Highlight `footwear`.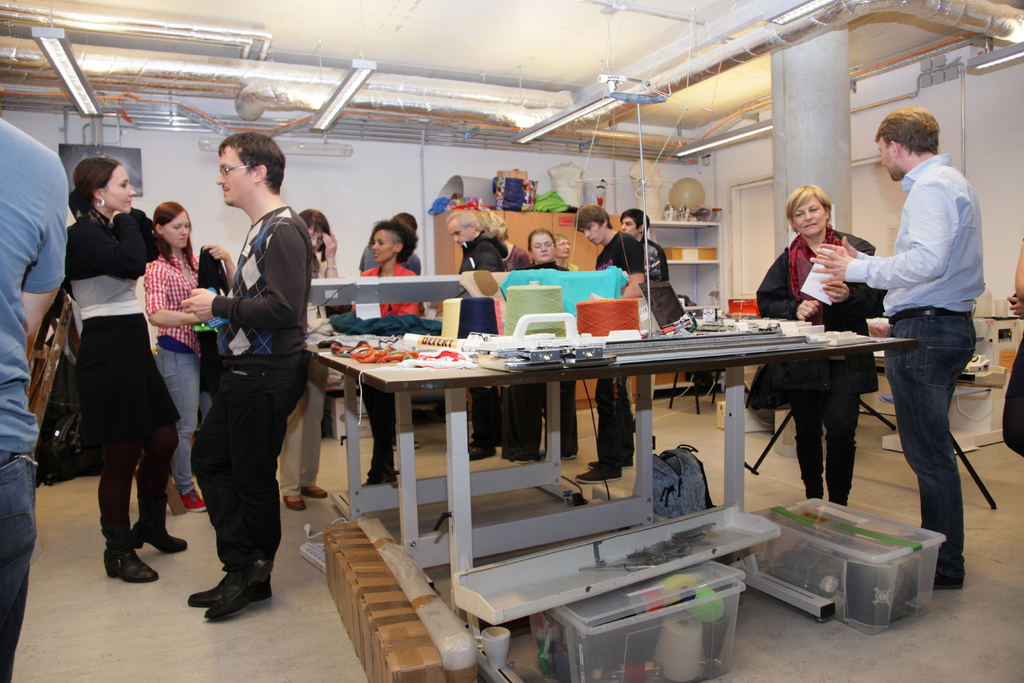
Highlighted region: Rect(183, 568, 278, 612).
